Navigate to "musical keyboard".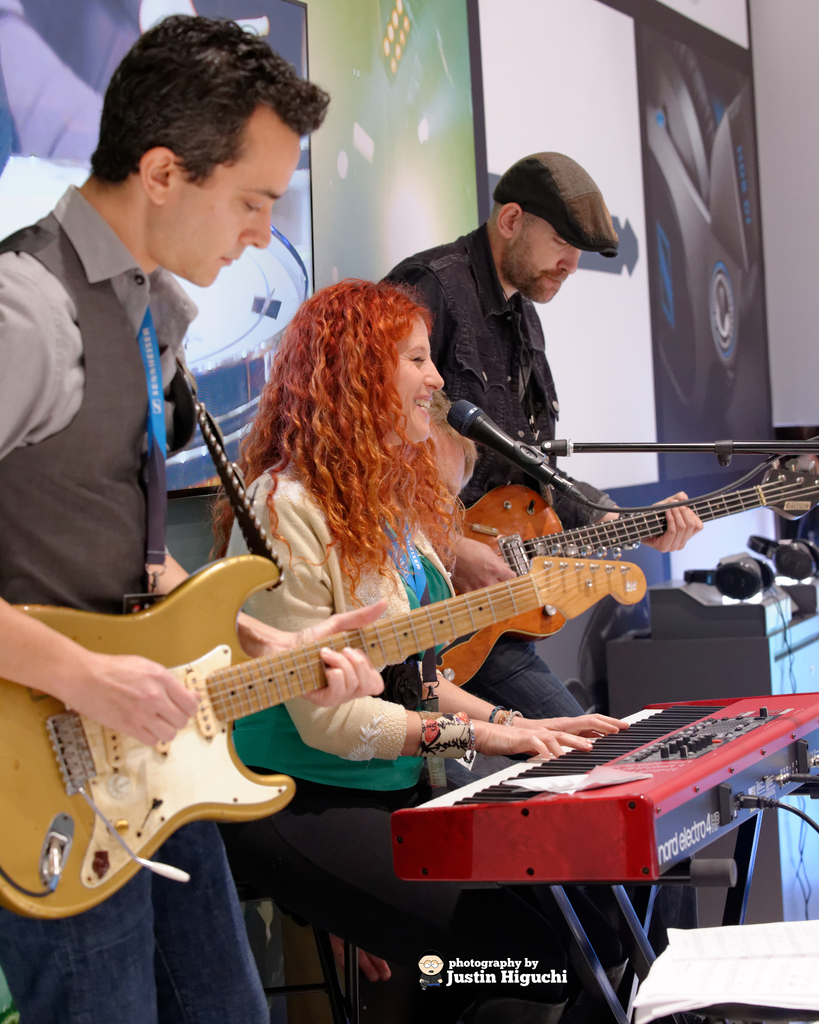
Navigation target: bbox(380, 683, 818, 892).
